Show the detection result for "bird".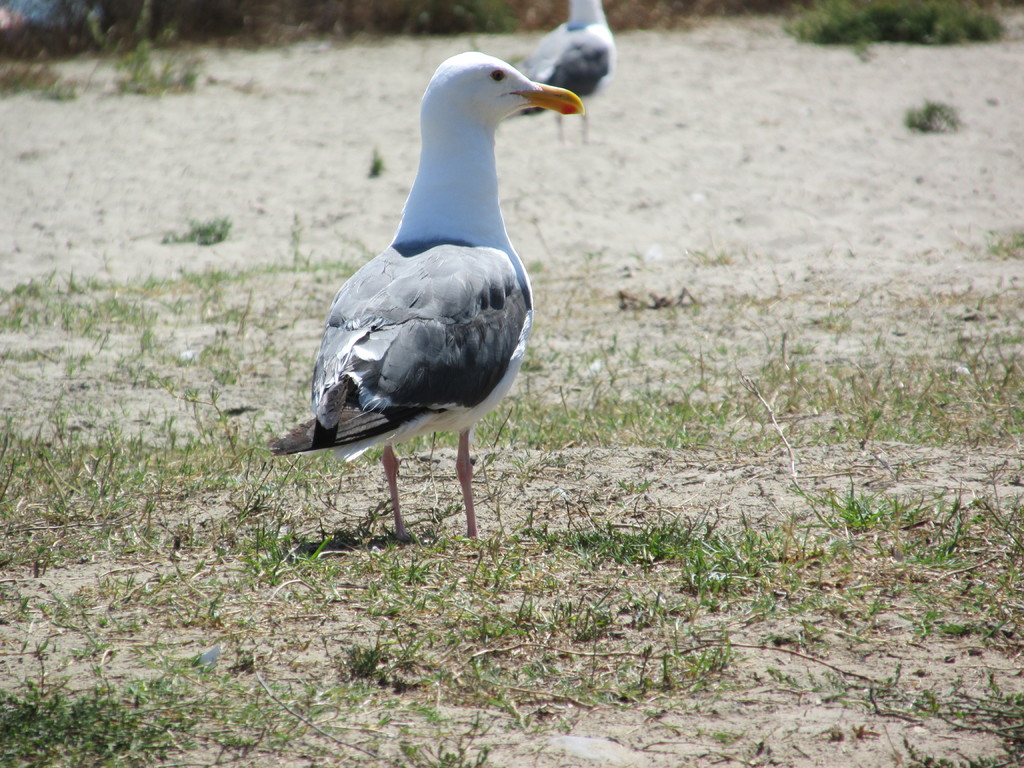
box(524, 0, 618, 119).
